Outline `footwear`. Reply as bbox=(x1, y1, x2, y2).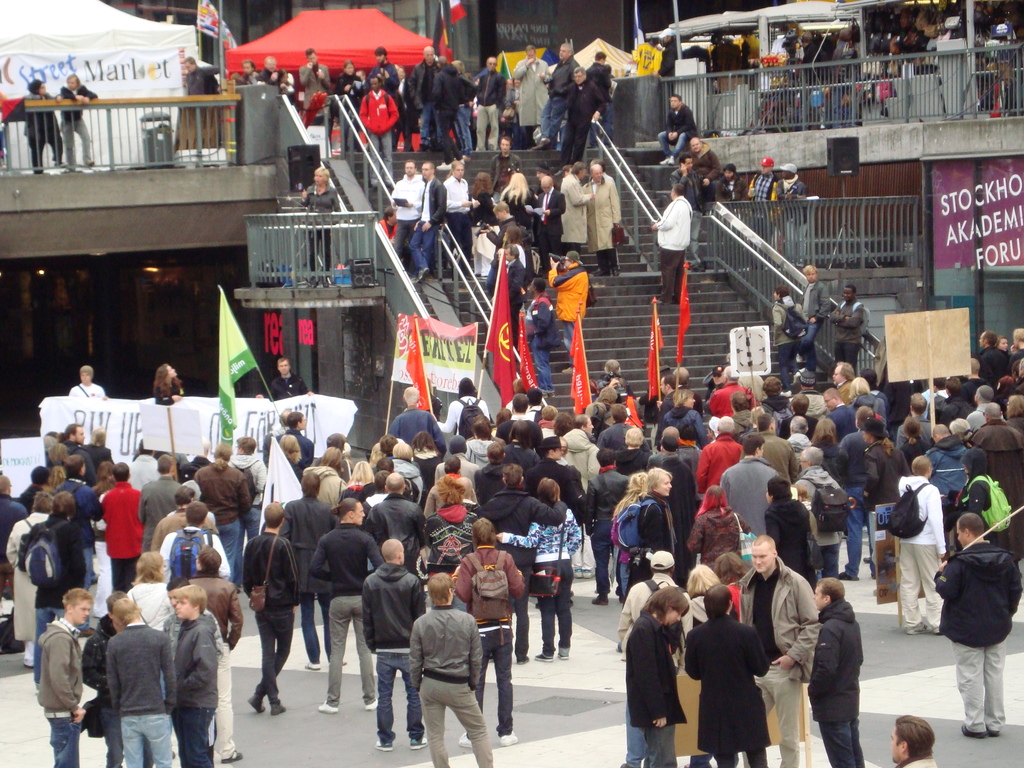
bbox=(216, 746, 255, 764).
